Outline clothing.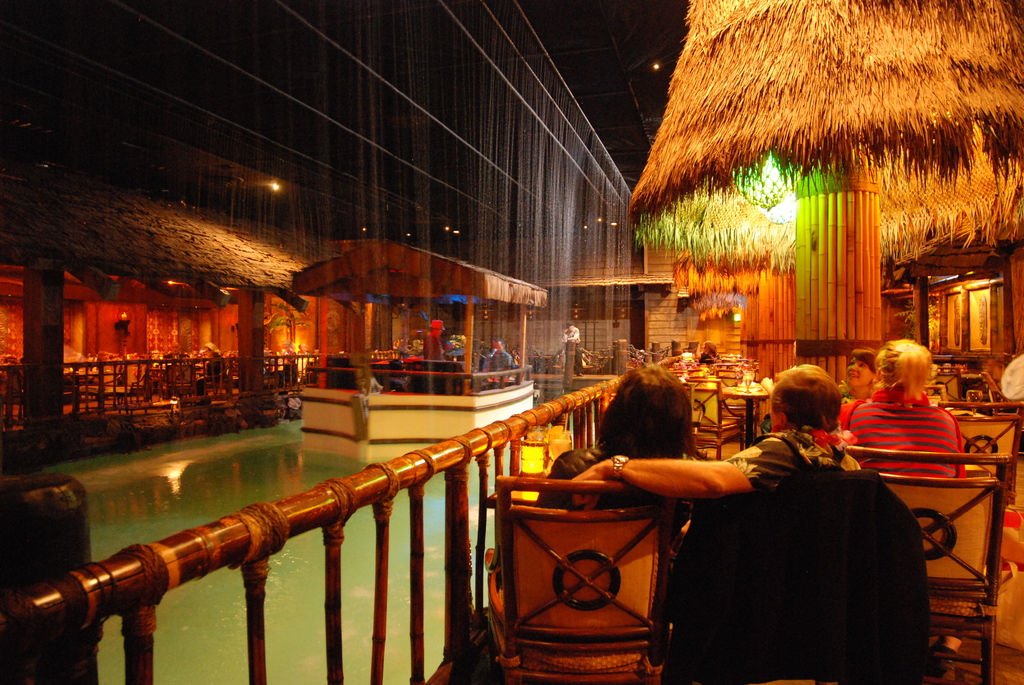
Outline: pyautogui.locateOnScreen(536, 457, 715, 502).
